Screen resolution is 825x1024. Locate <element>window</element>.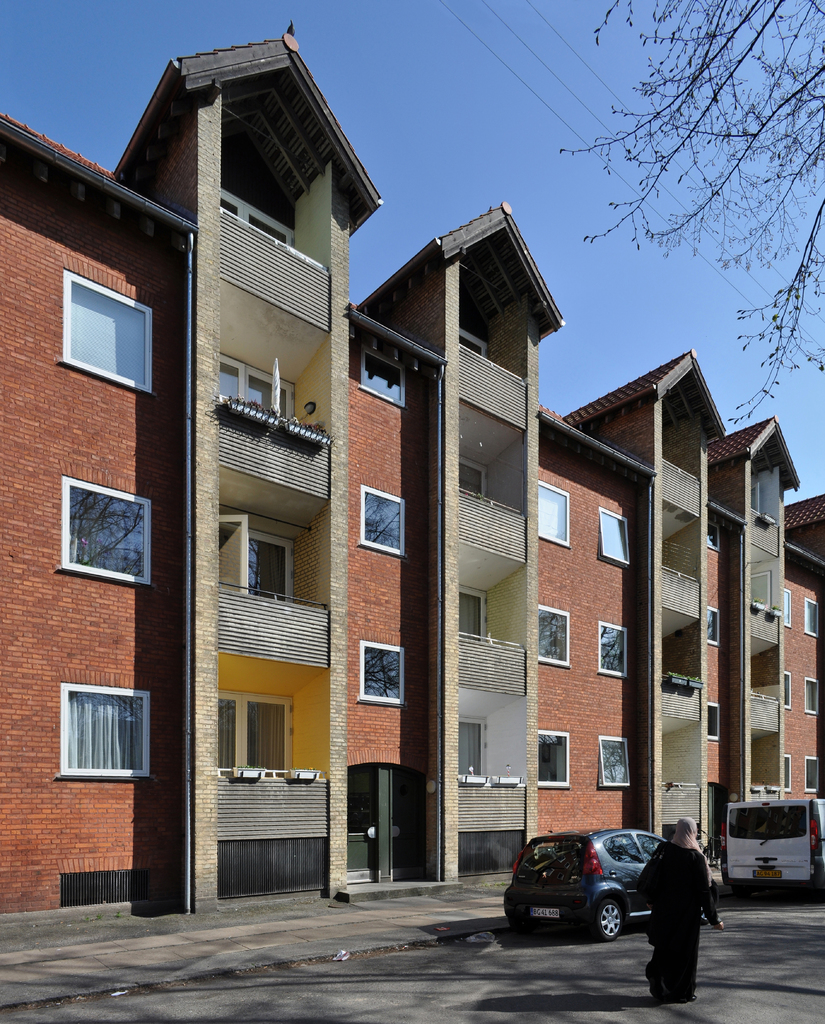
(602,617,633,688).
